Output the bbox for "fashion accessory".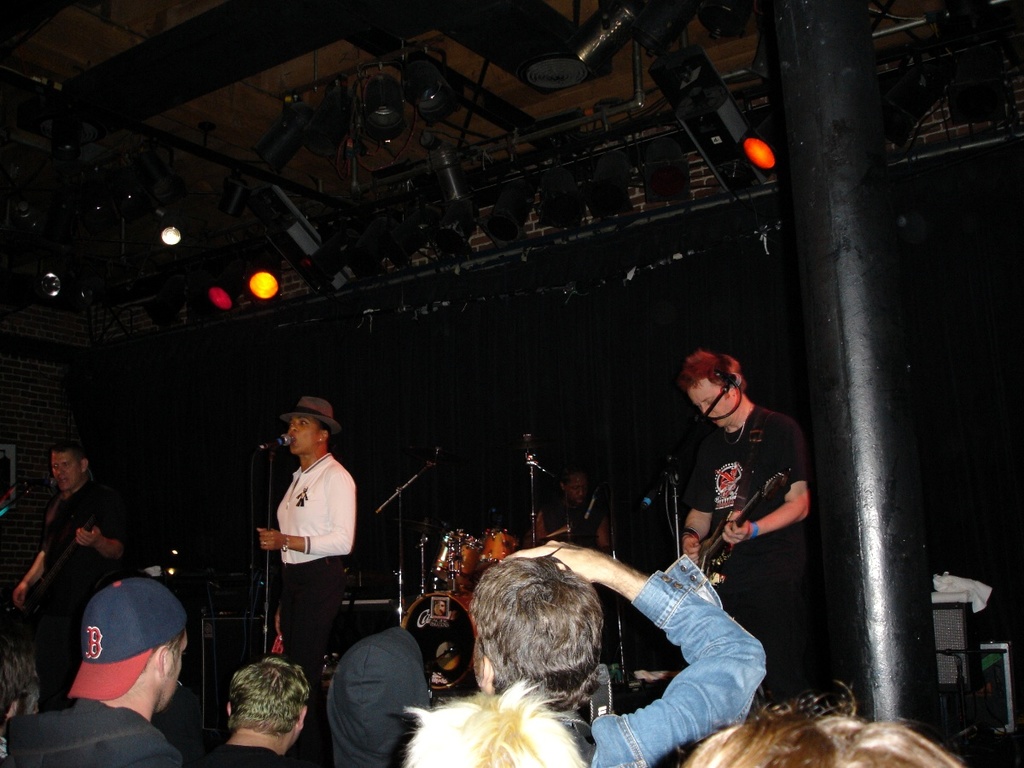
280, 538, 295, 550.
